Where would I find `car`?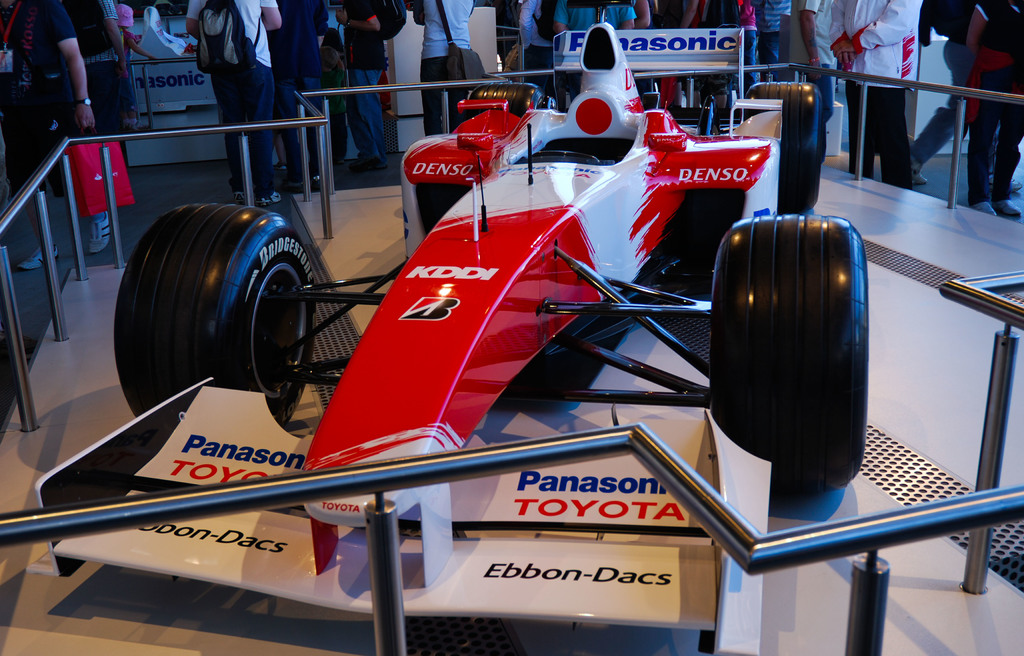
At detection(36, 22, 871, 655).
